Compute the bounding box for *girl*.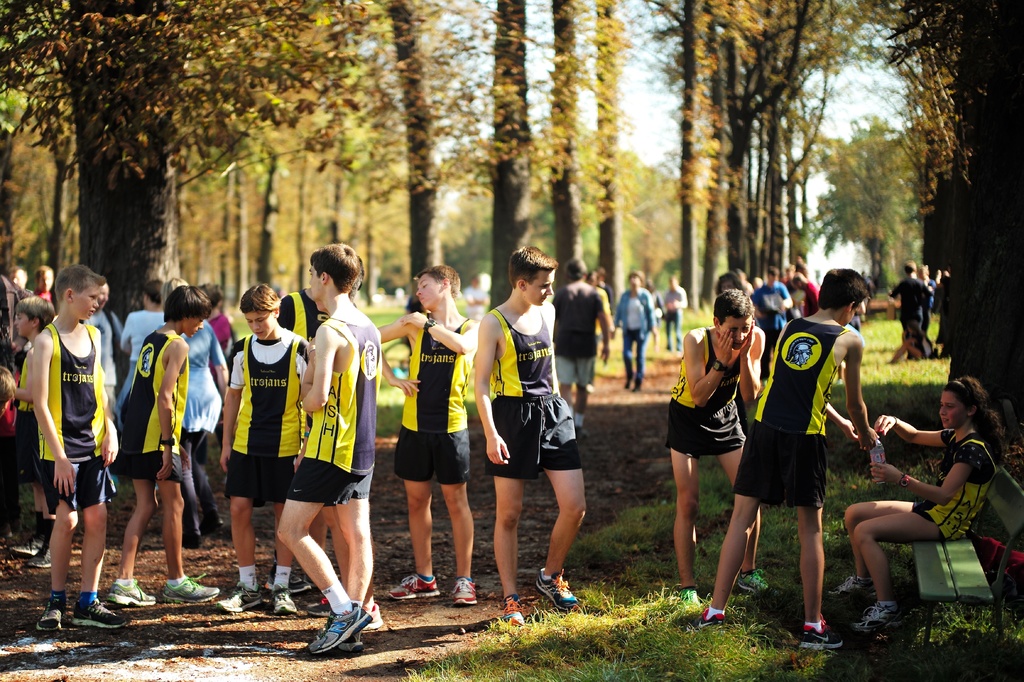
left=835, top=374, right=1004, bottom=633.
